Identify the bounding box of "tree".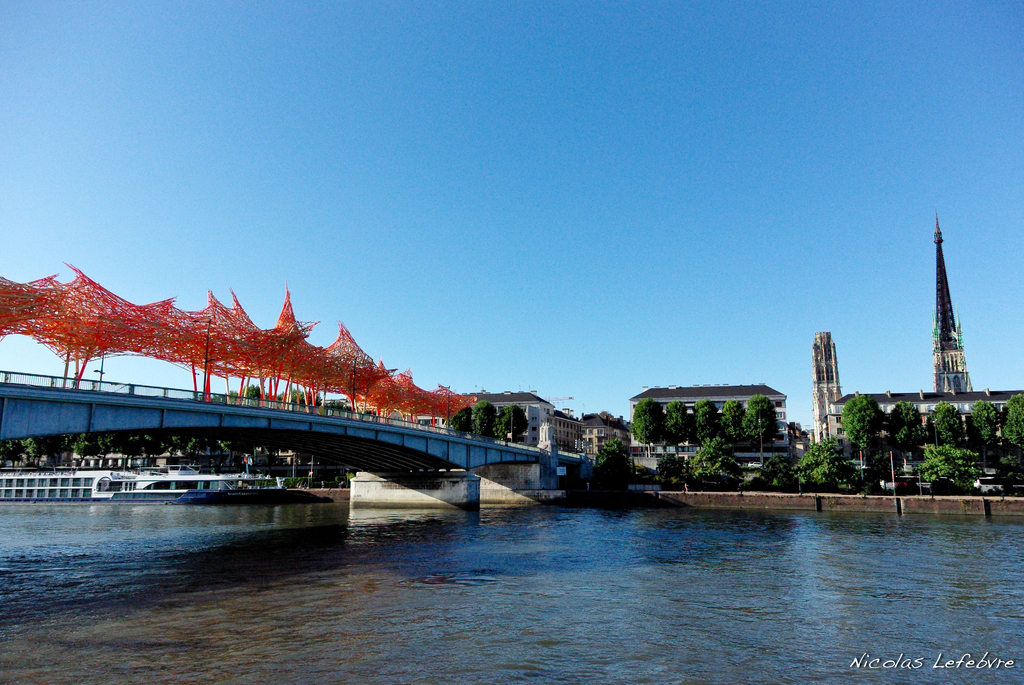
bbox=(929, 400, 962, 450).
